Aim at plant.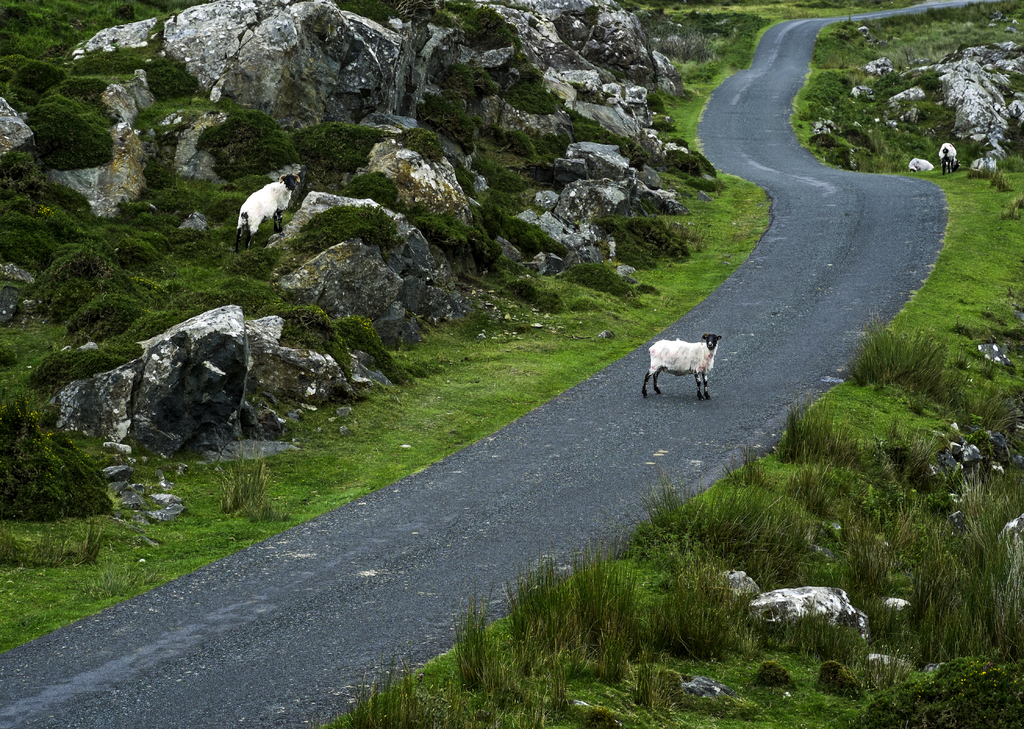
Aimed at rect(338, 653, 473, 728).
